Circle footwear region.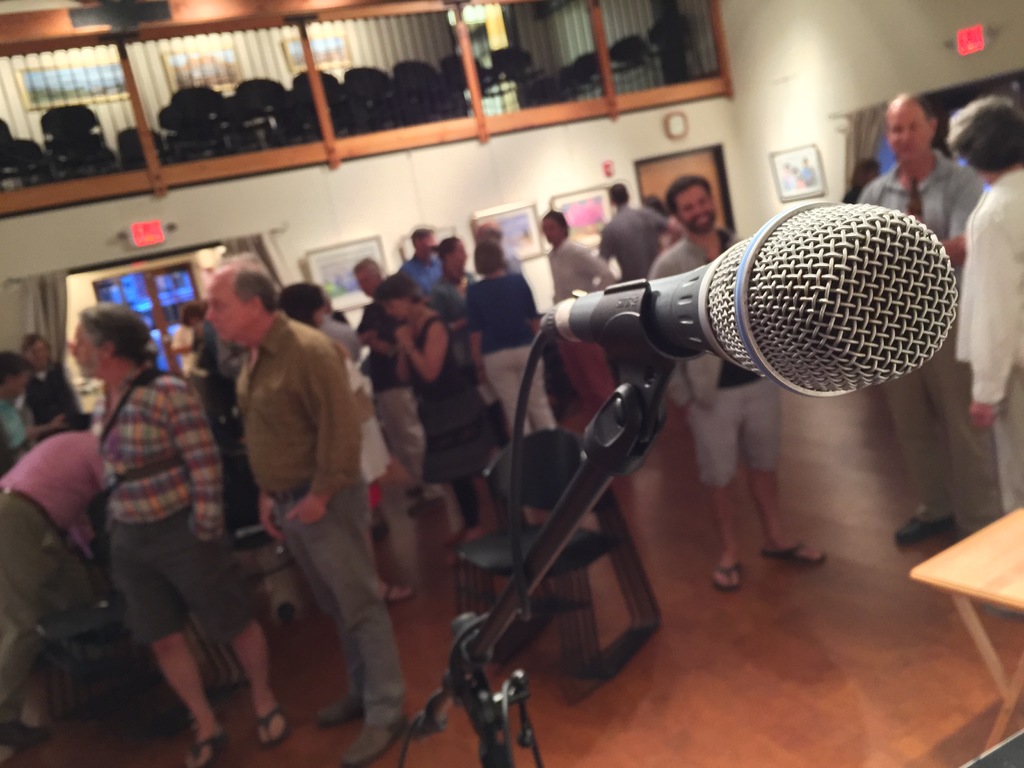
Region: {"x1": 708, "y1": 562, "x2": 740, "y2": 588}.
